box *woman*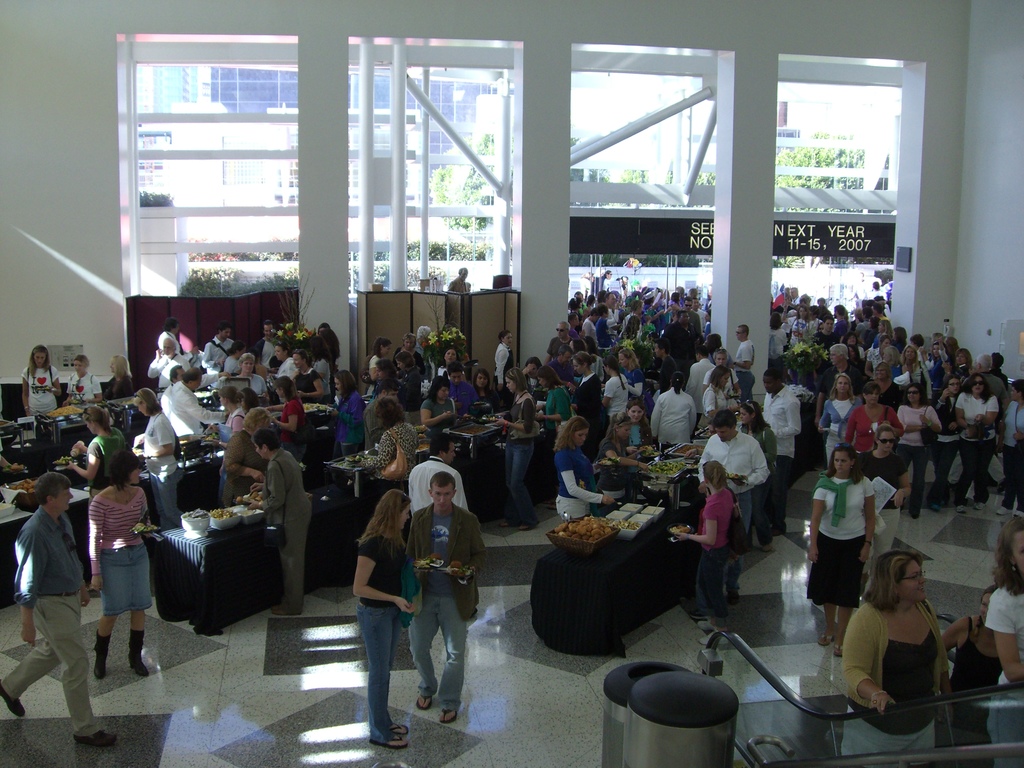
[370, 362, 405, 423]
